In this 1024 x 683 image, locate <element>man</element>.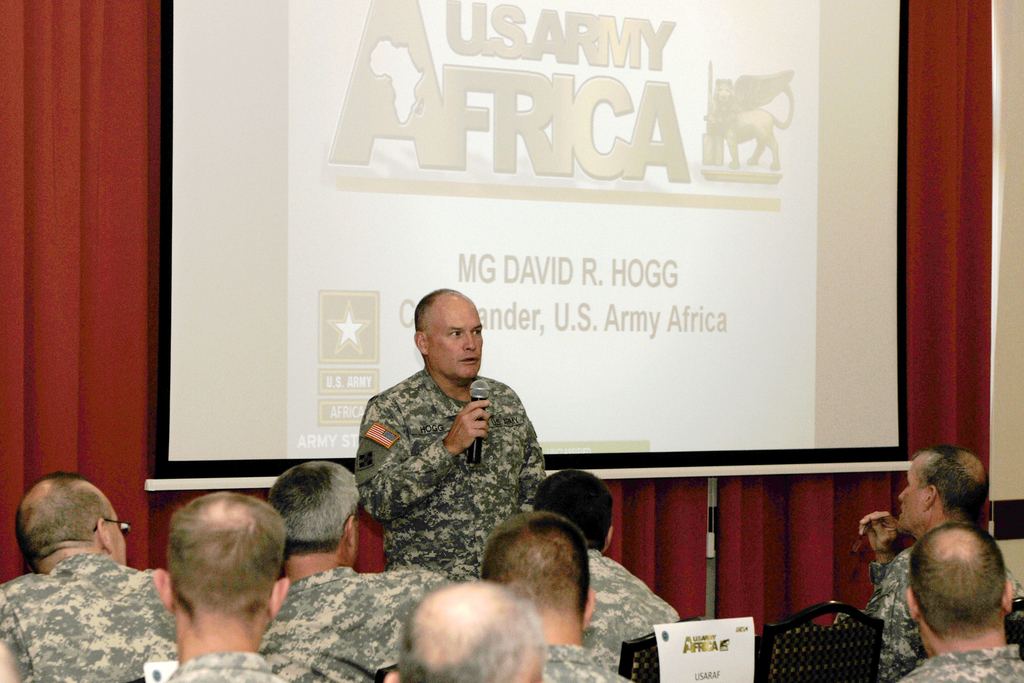
Bounding box: <region>0, 476, 171, 682</region>.
